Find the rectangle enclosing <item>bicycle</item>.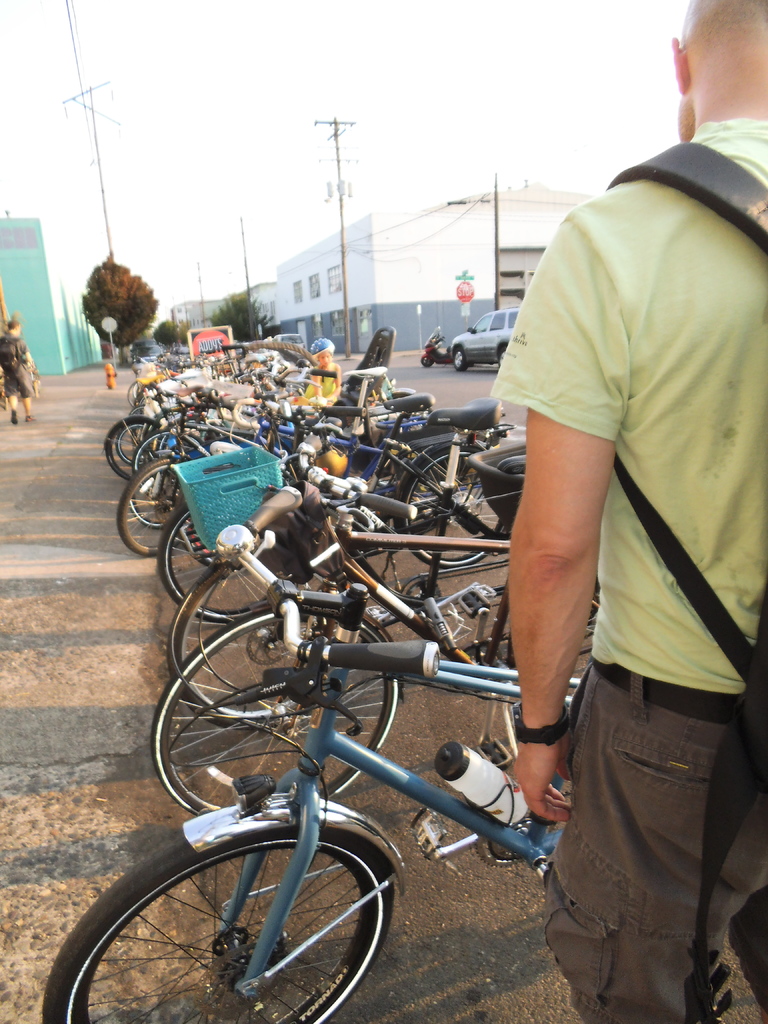
crop(40, 484, 582, 1023).
